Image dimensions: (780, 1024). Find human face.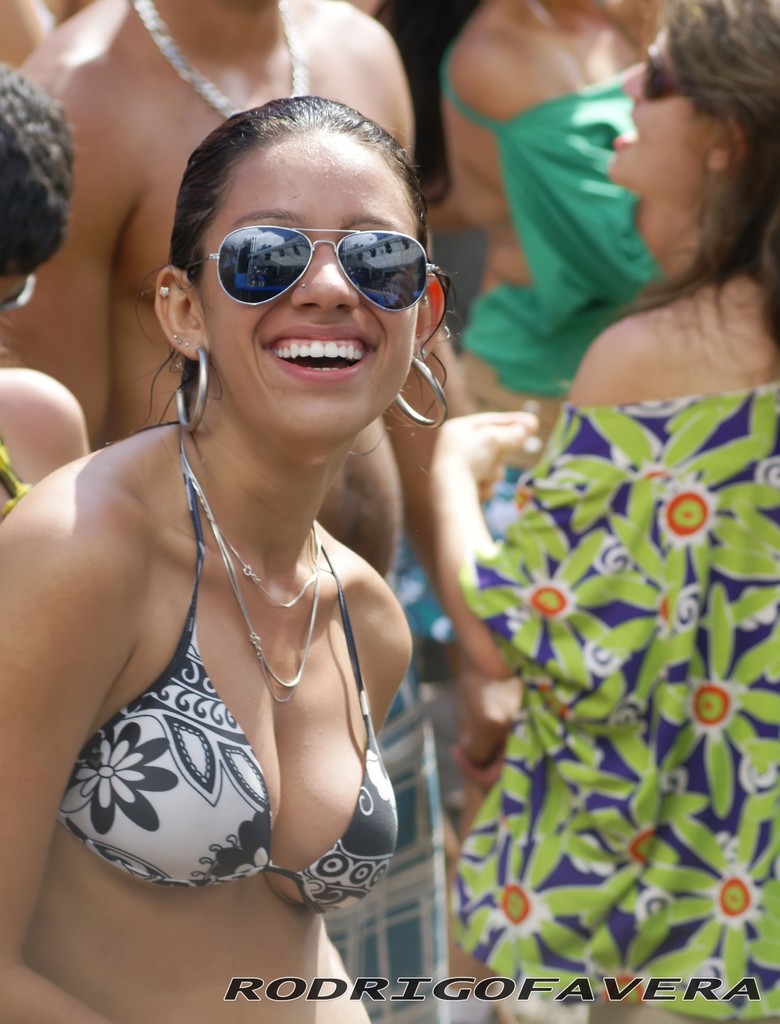
crop(194, 131, 421, 447).
